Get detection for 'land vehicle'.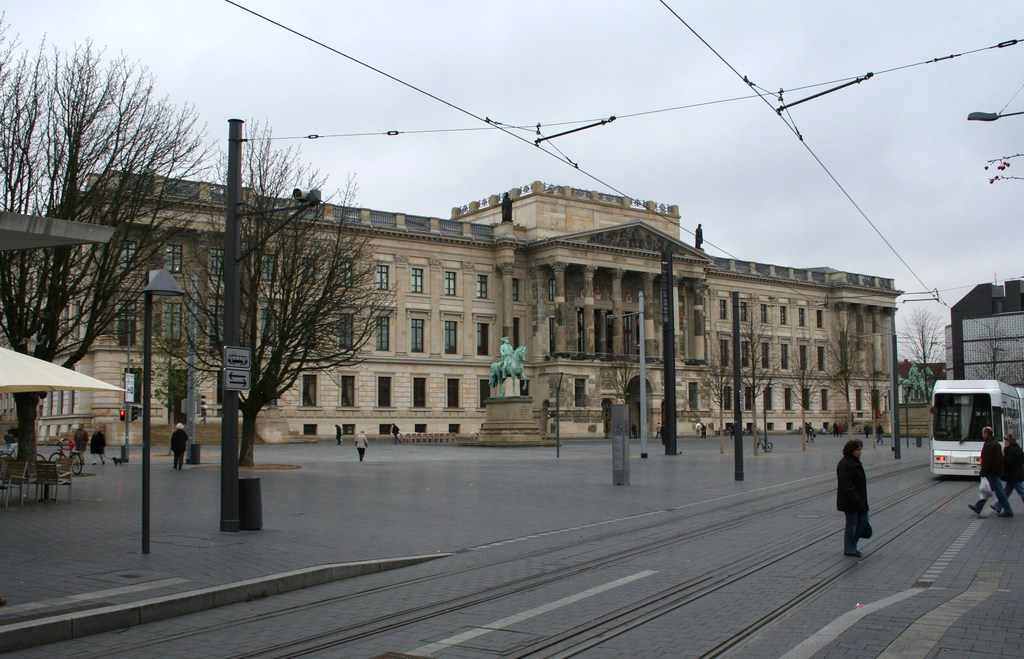
Detection: pyautogui.locateOnScreen(56, 440, 82, 478).
